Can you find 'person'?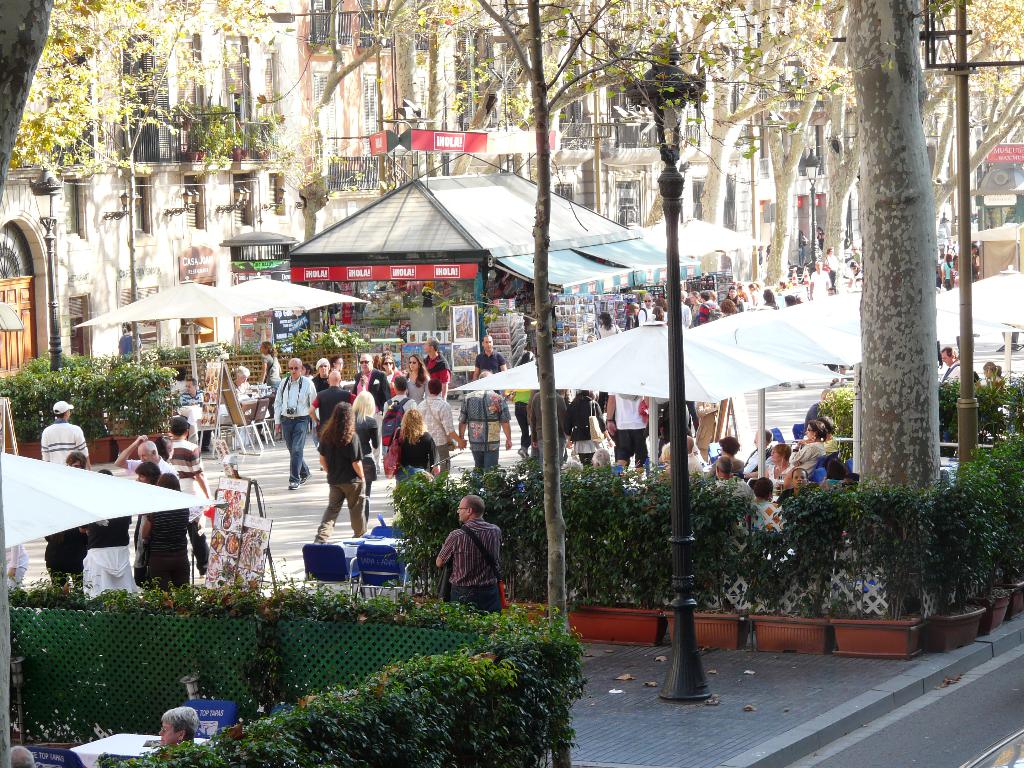
Yes, bounding box: box(982, 358, 1005, 401).
